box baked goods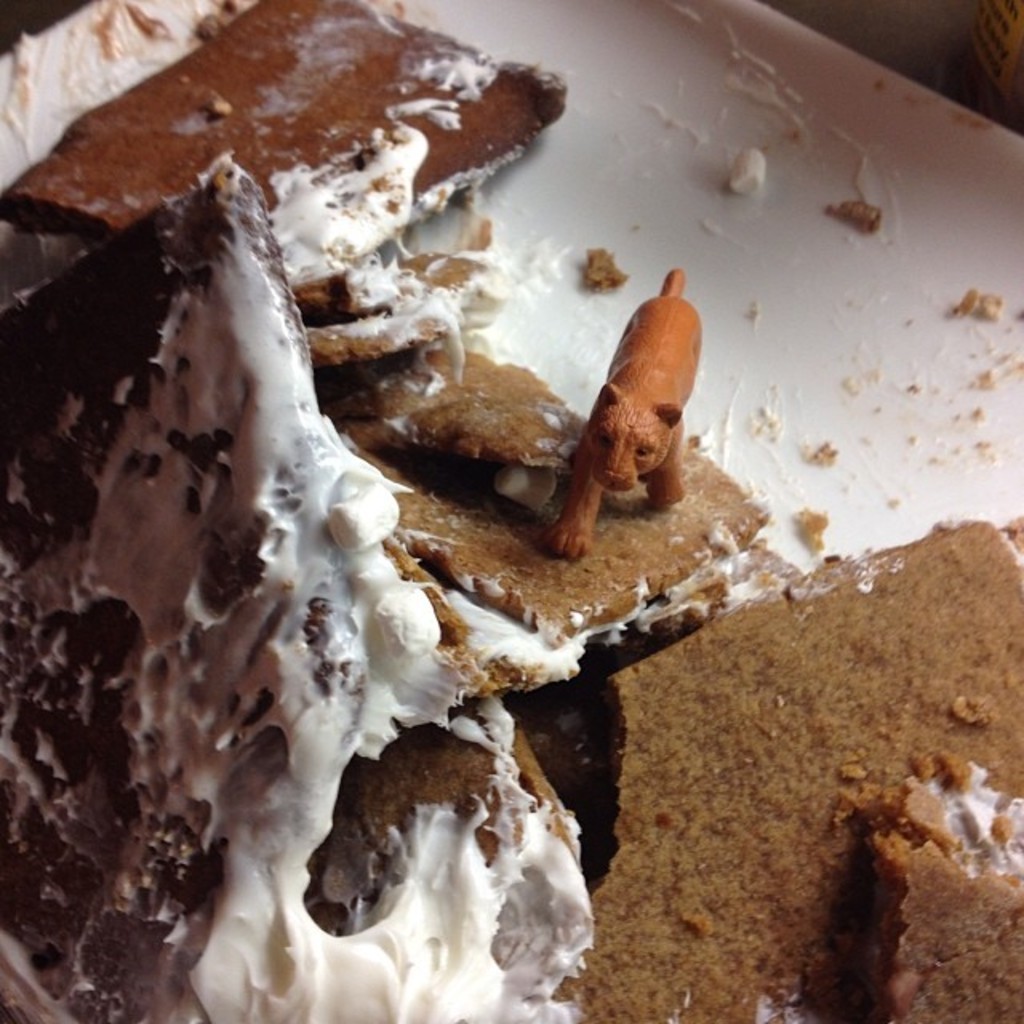
<bbox>29, 22, 605, 334</bbox>
